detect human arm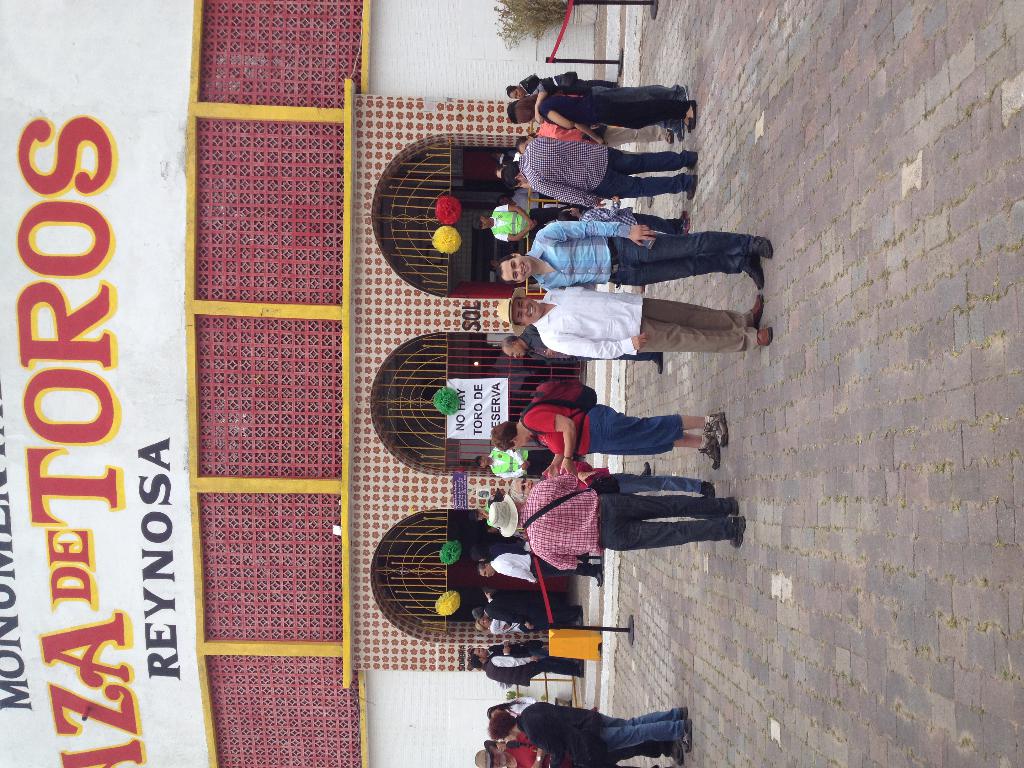
rect(492, 467, 528, 479)
